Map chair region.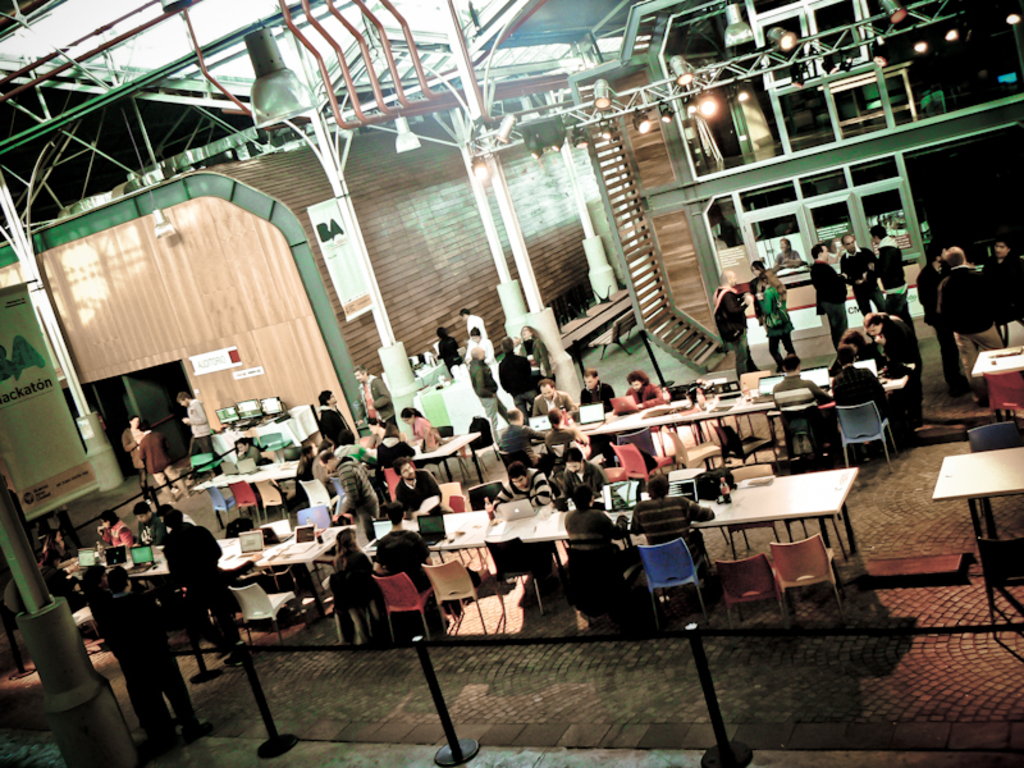
Mapped to detection(370, 567, 434, 639).
